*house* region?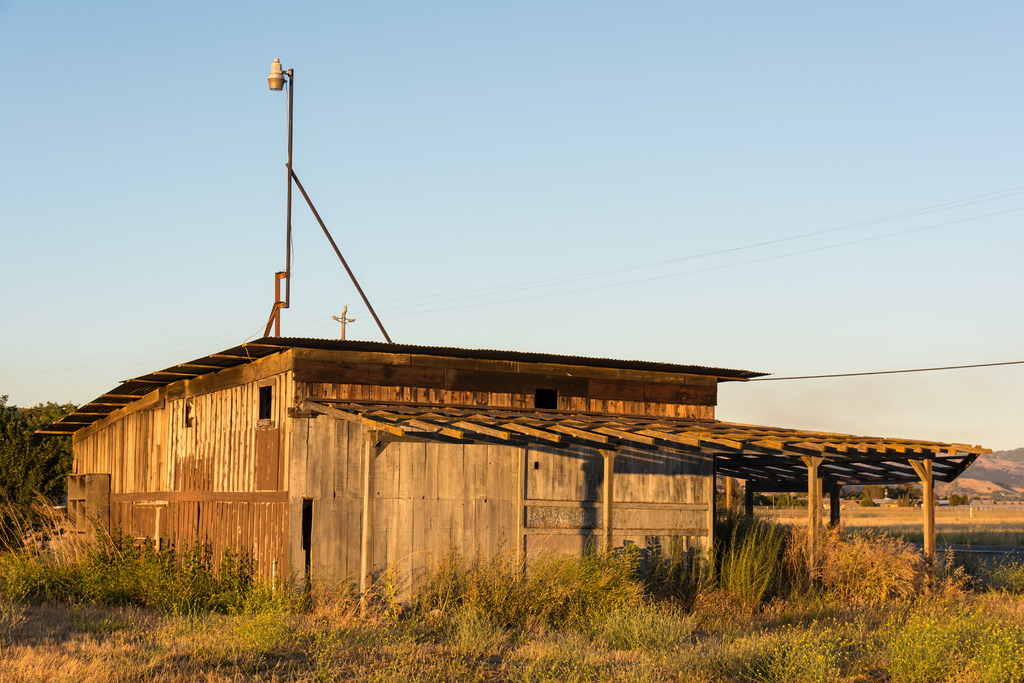
<box>36,307,924,602</box>
